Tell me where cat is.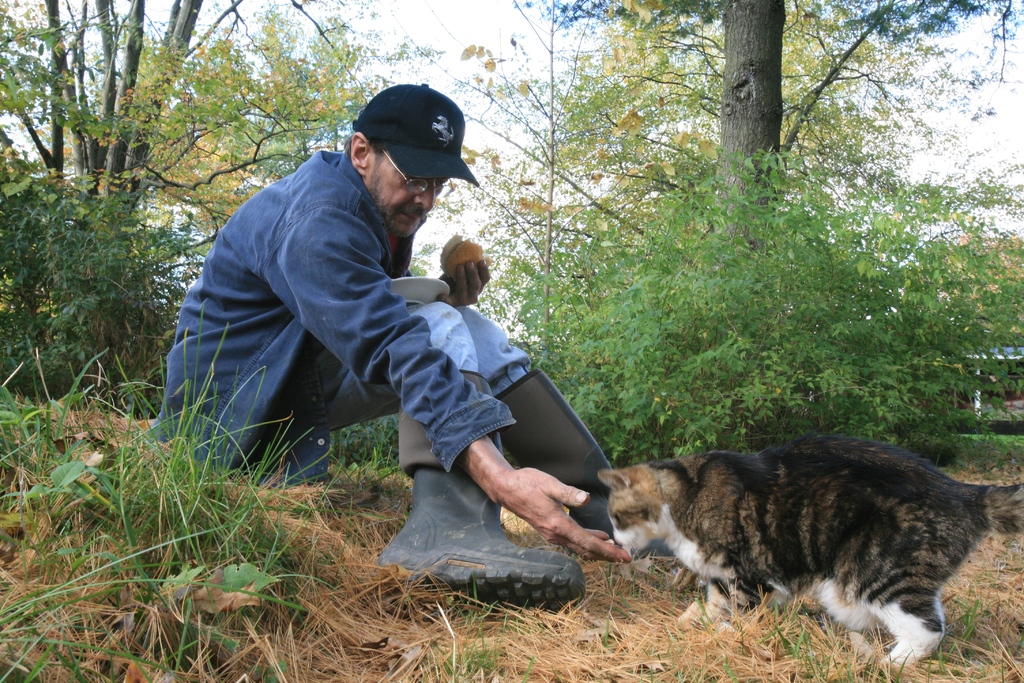
cat is at 598/441/1022/666.
